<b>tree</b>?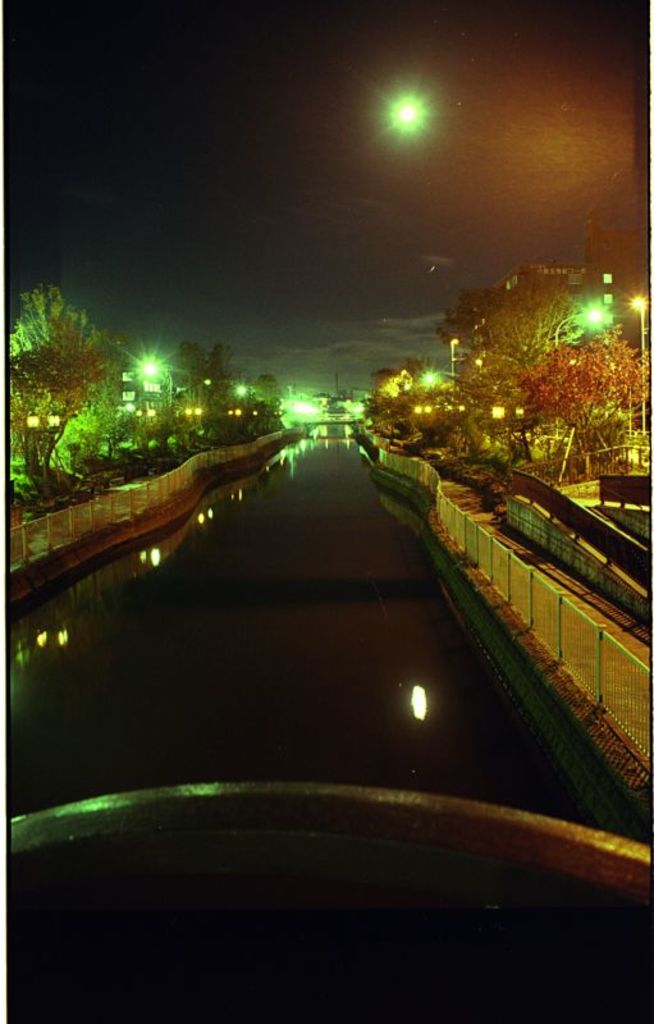
box(192, 332, 244, 442)
